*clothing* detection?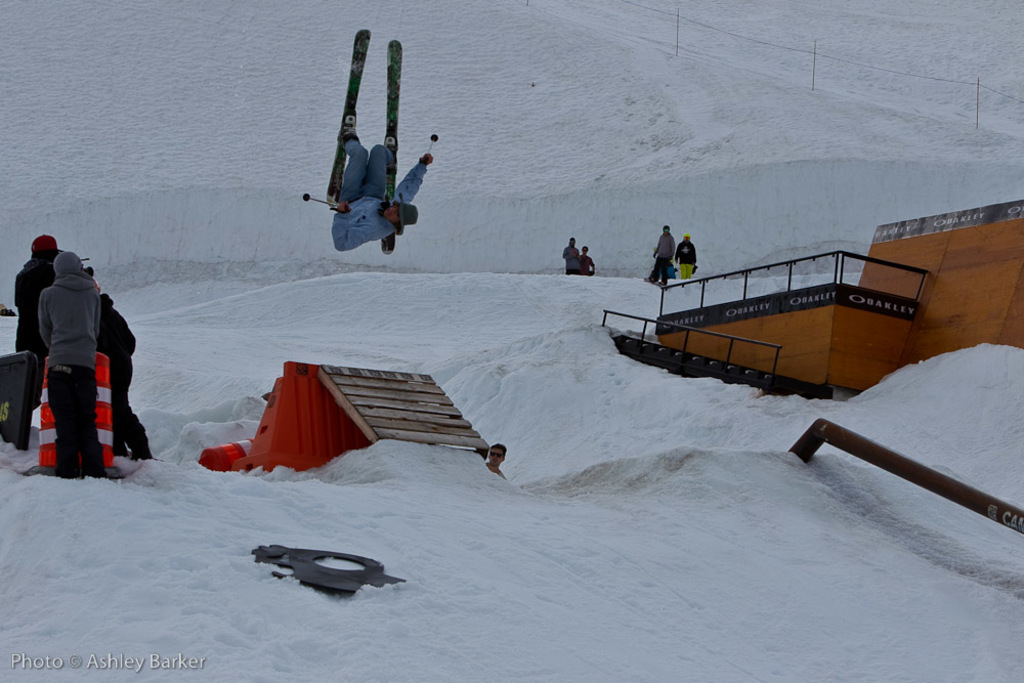
(560,239,582,269)
